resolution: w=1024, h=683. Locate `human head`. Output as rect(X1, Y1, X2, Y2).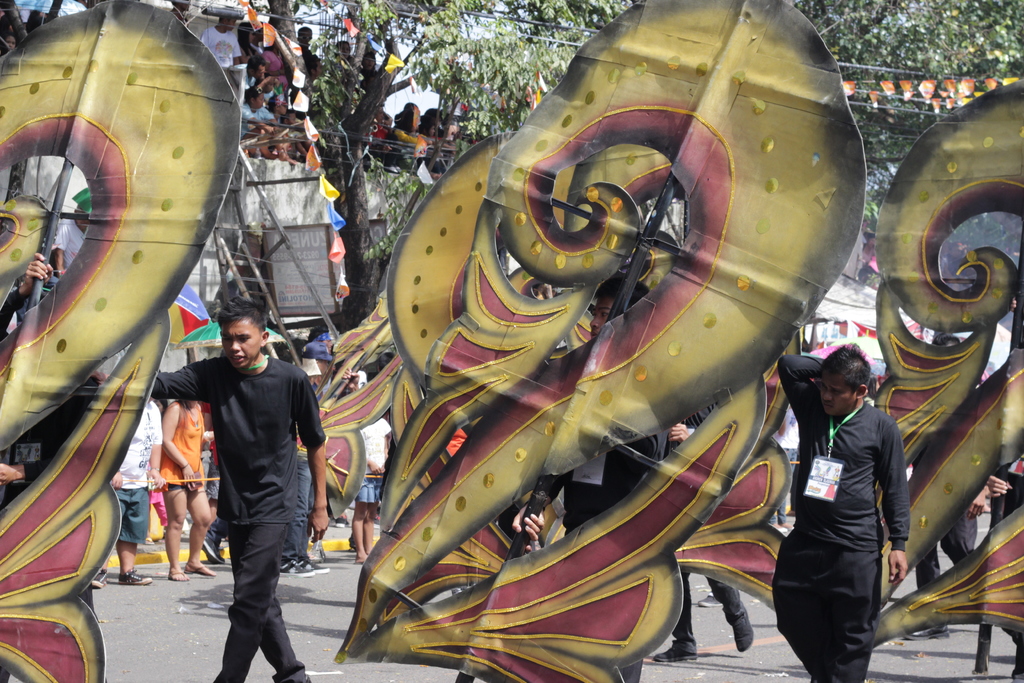
rect(300, 28, 316, 44).
